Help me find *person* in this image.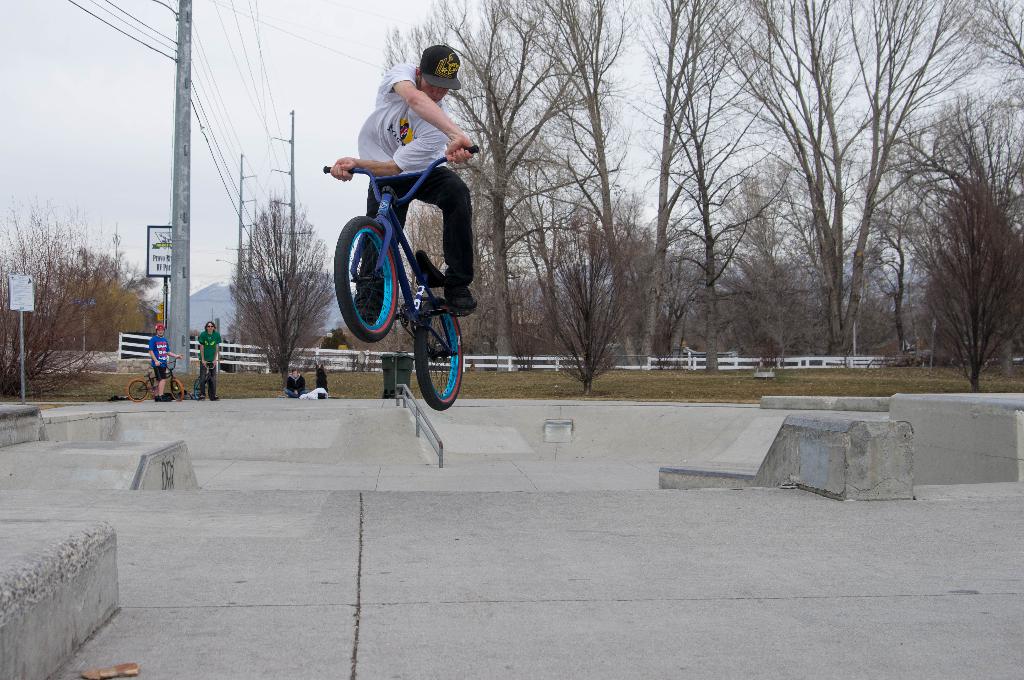
Found it: bbox=(152, 319, 178, 398).
